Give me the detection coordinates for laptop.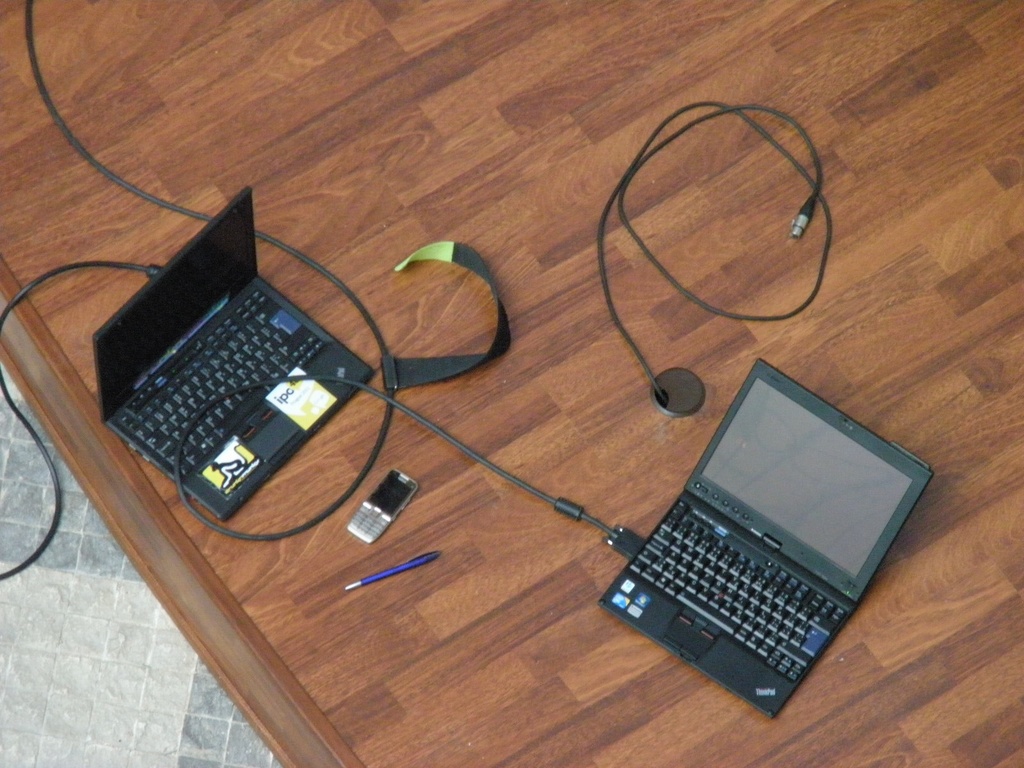
bbox=(570, 352, 916, 717).
